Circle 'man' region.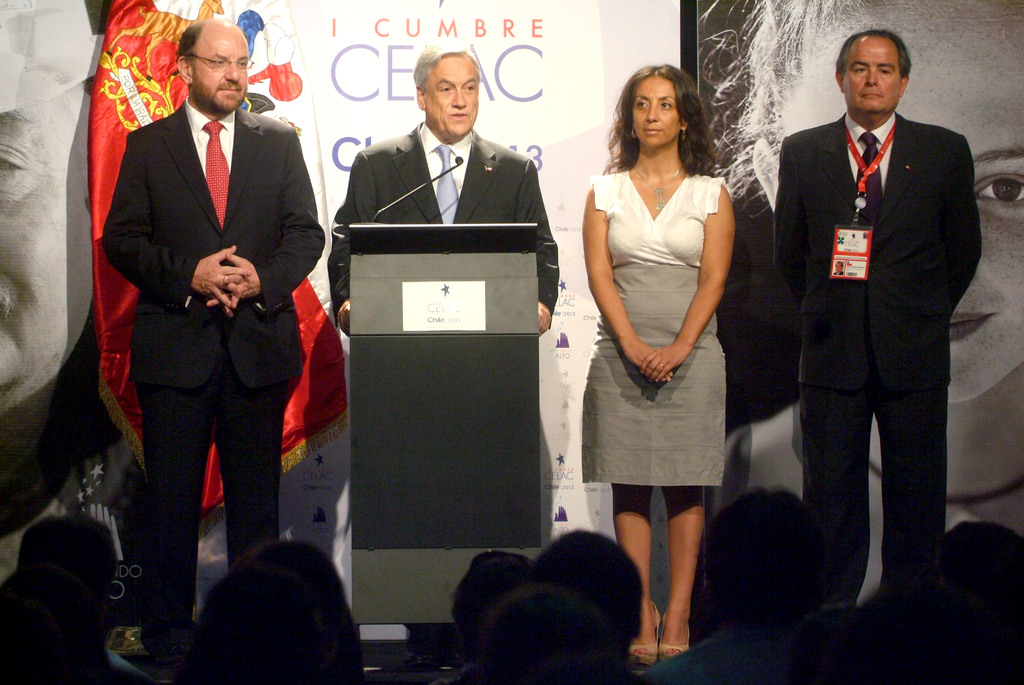
Region: l=0, t=13, r=1023, b=684.
